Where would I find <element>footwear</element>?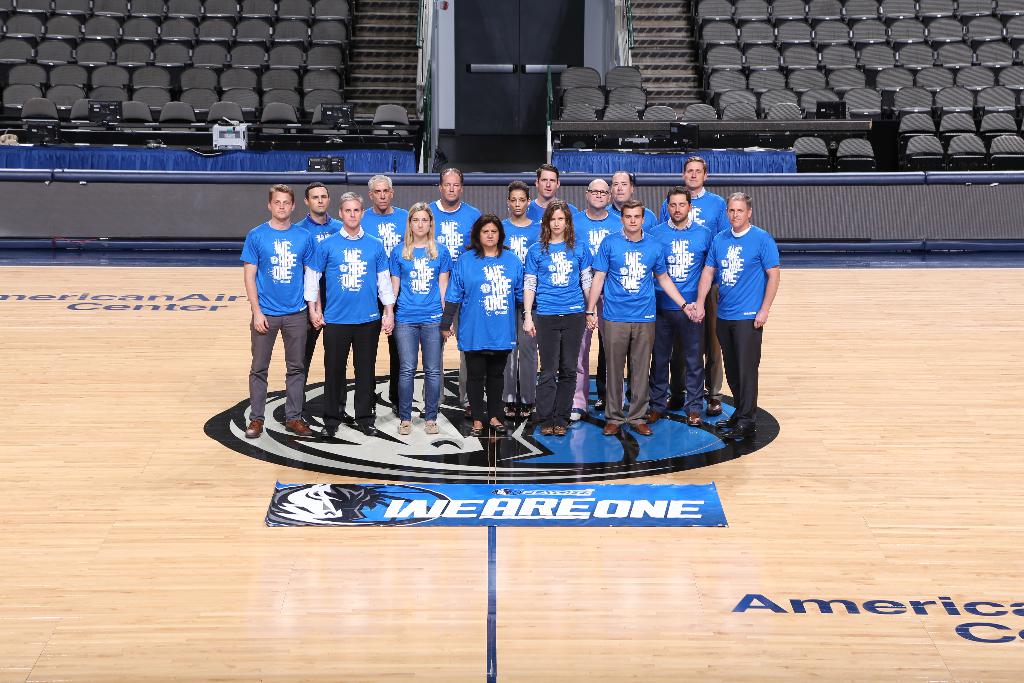
At [567, 410, 582, 423].
